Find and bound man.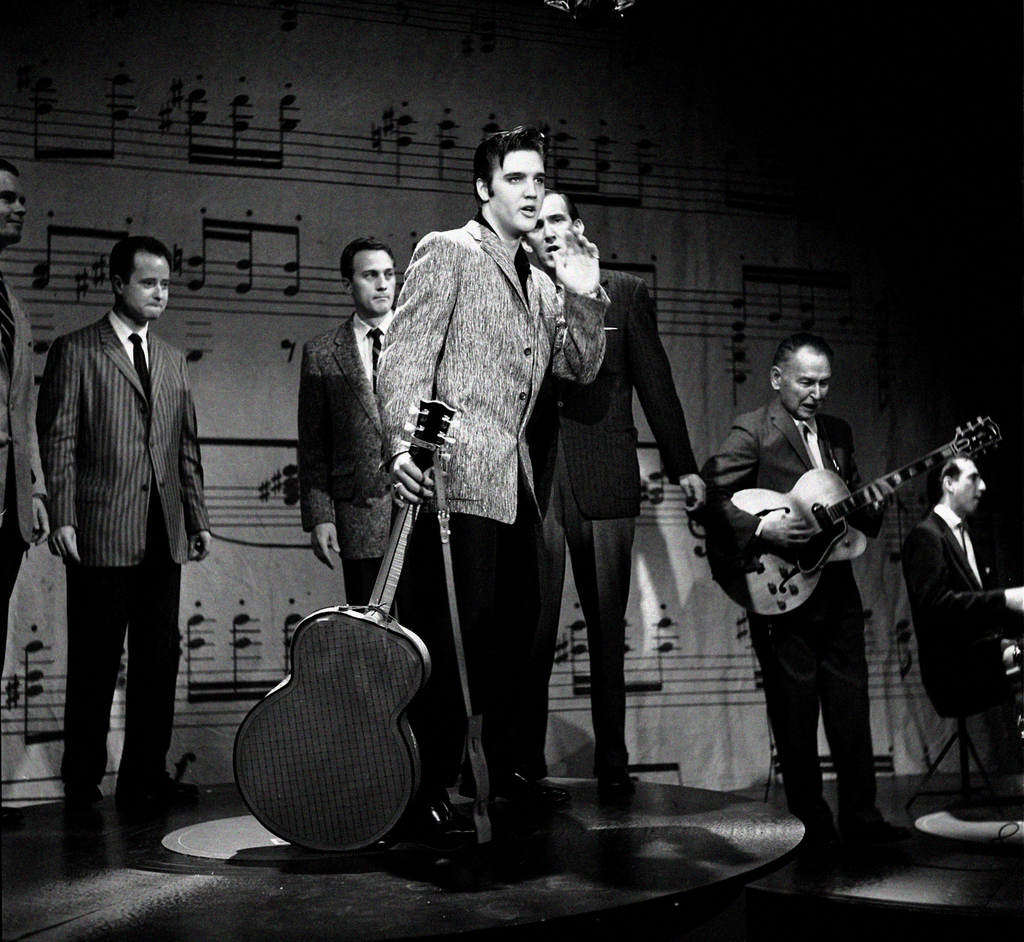
Bound: rect(30, 209, 213, 832).
